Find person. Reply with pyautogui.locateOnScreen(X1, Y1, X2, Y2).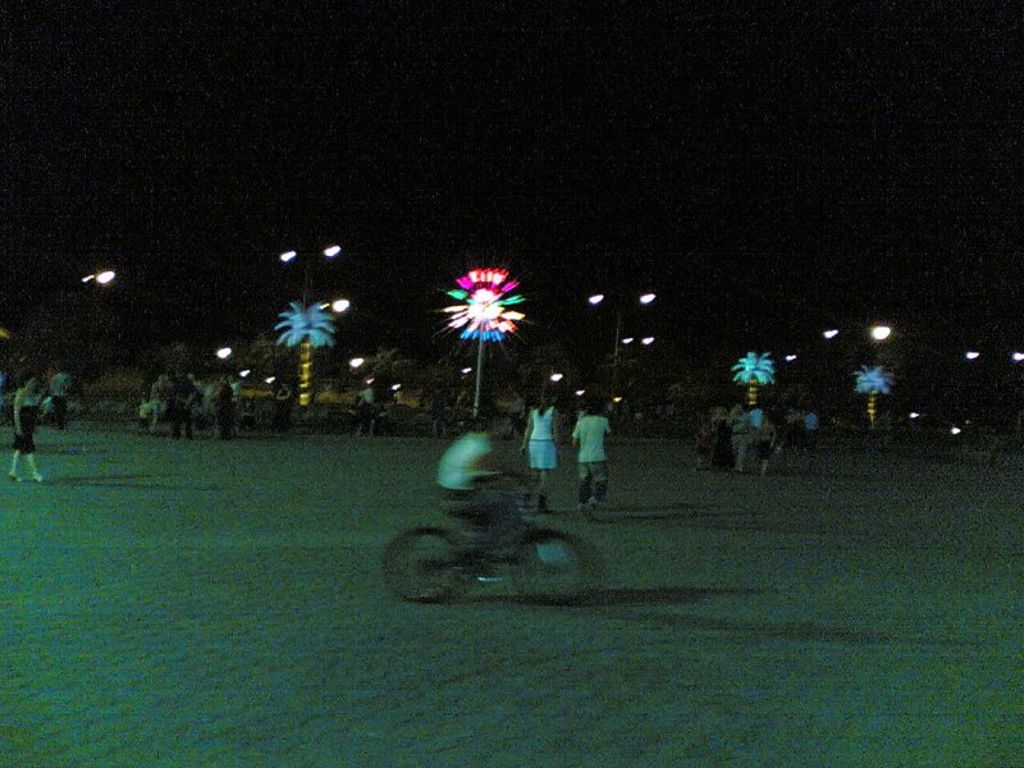
pyautogui.locateOnScreen(580, 406, 603, 515).
